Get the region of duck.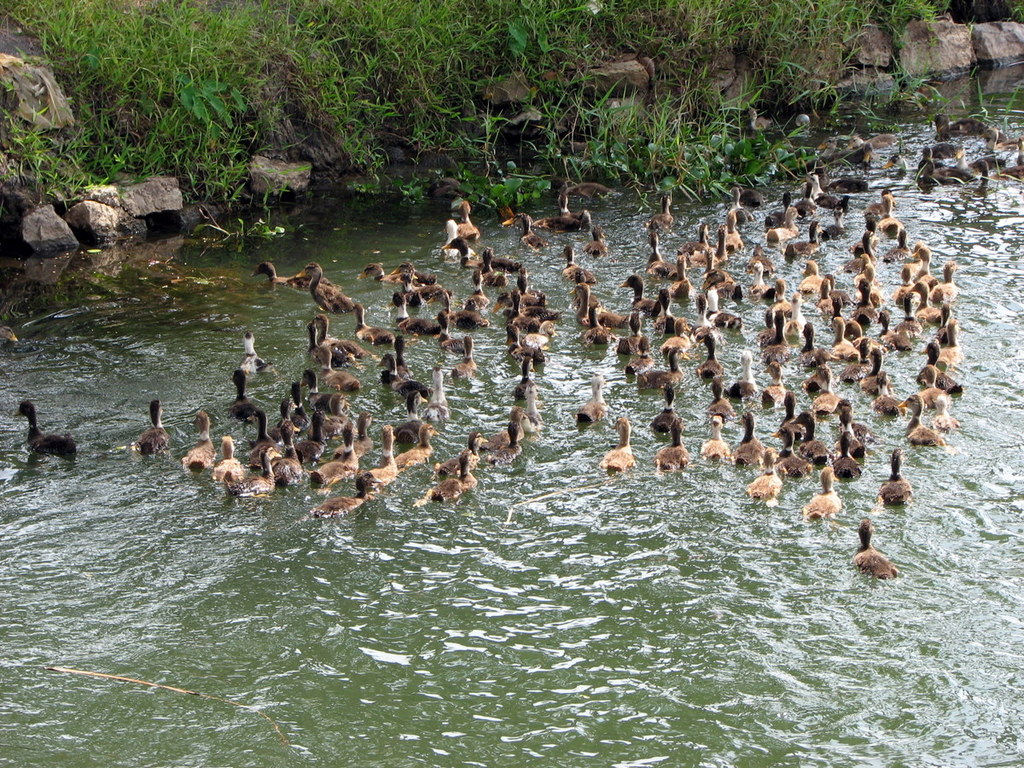
Rect(575, 285, 607, 330).
